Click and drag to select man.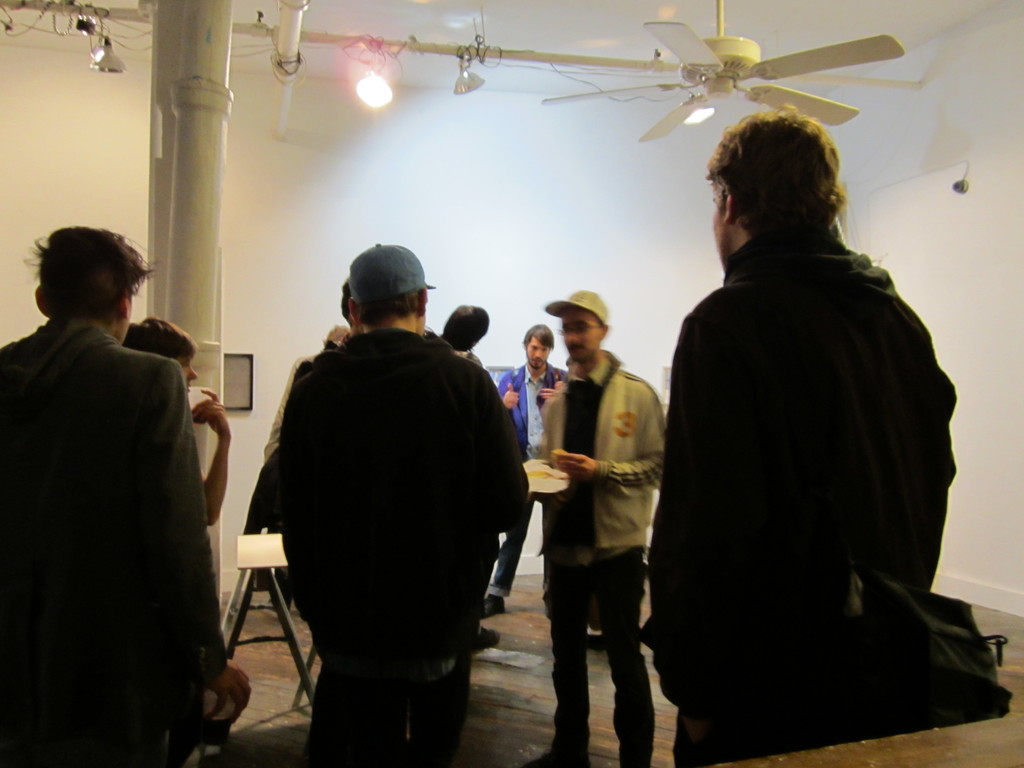
Selection: locate(518, 276, 671, 767).
